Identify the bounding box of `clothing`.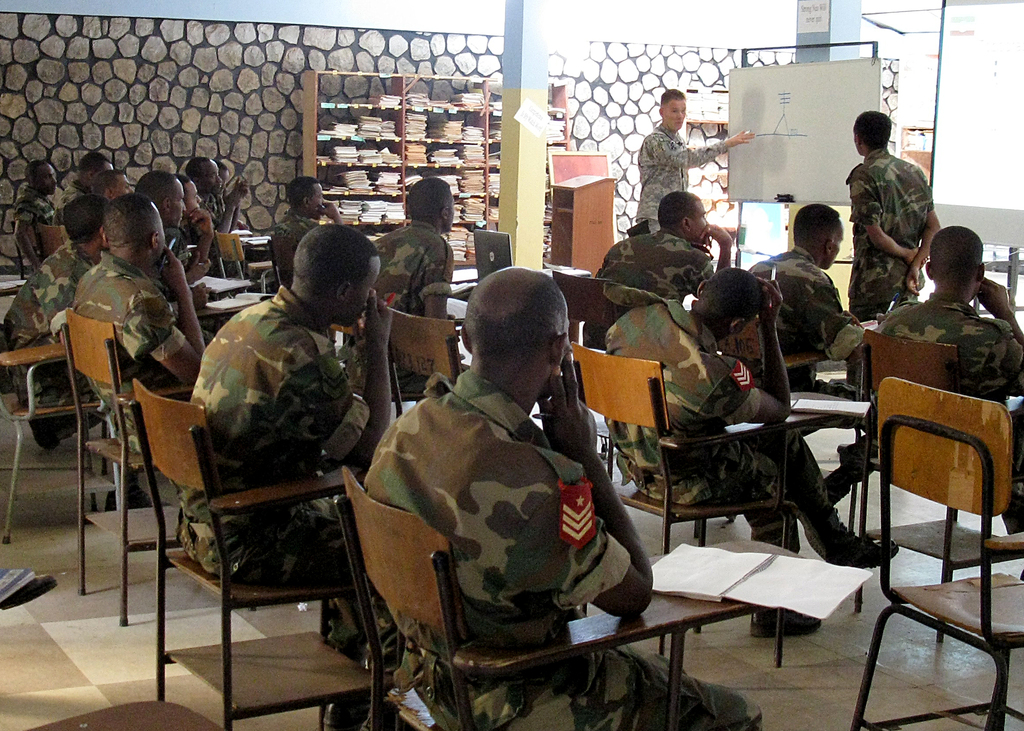
box=[847, 150, 936, 321].
